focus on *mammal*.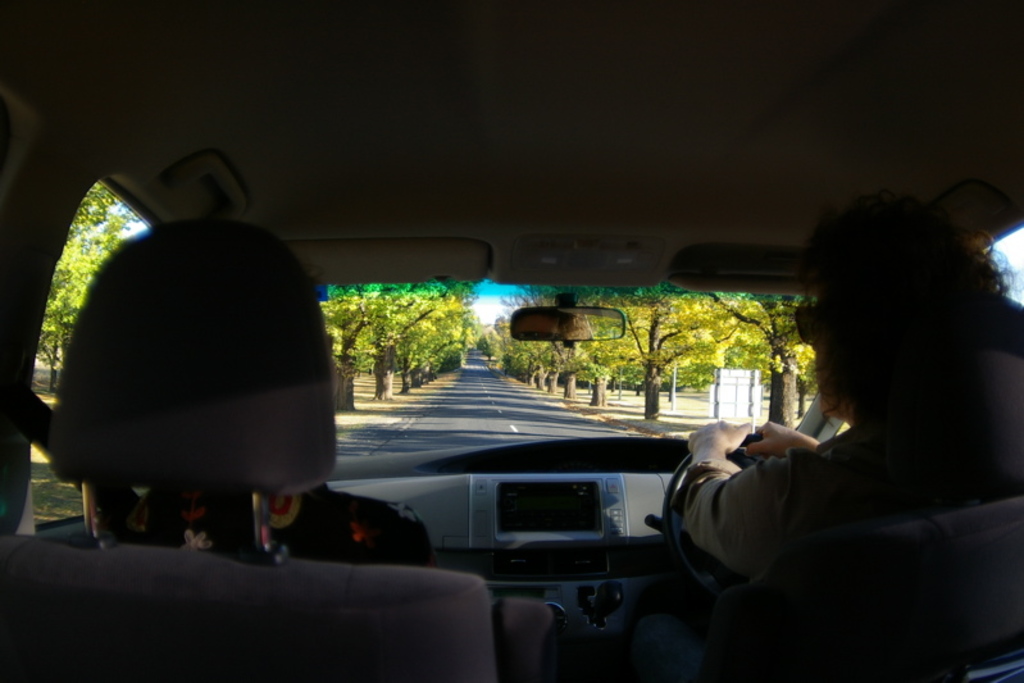
Focused at detection(82, 333, 432, 569).
